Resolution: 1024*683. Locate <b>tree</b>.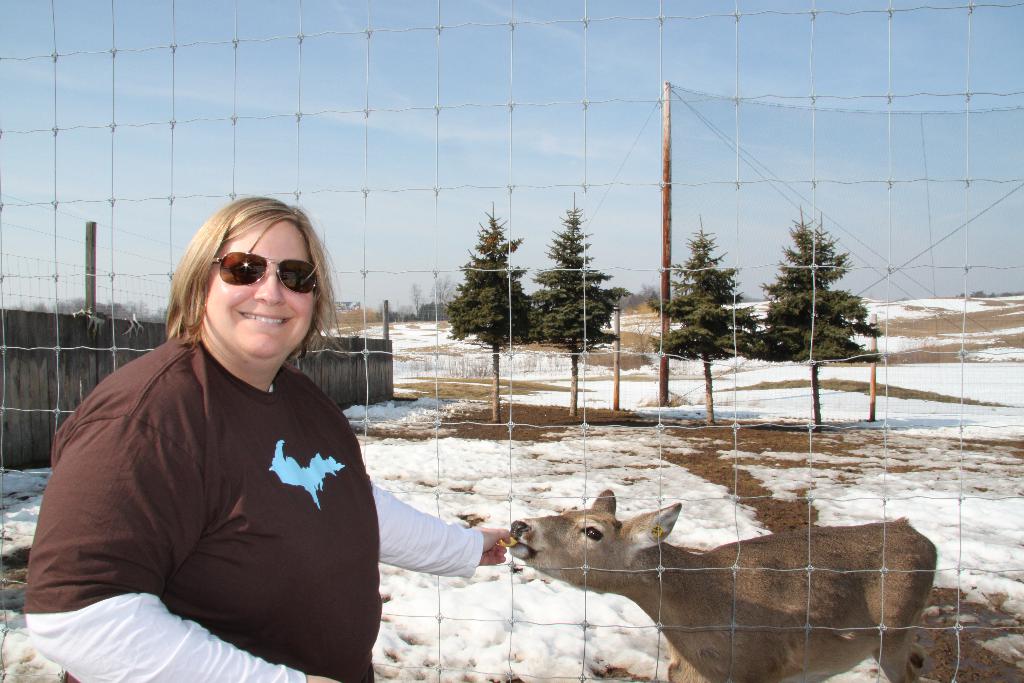
bbox=[646, 213, 761, 428].
